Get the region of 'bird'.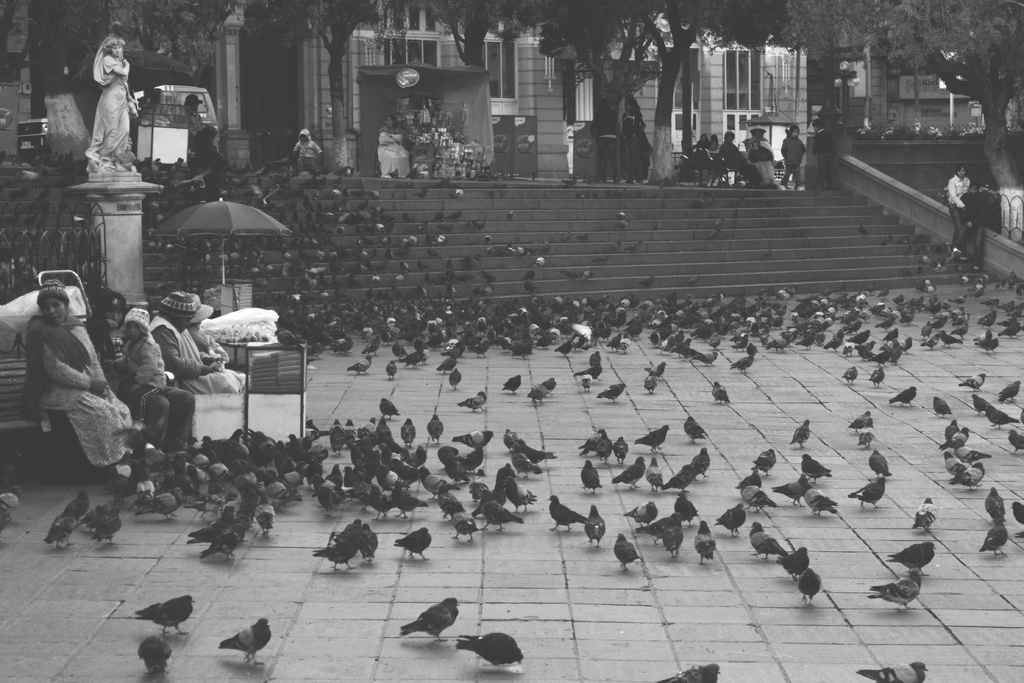
(x1=745, y1=483, x2=771, y2=513).
